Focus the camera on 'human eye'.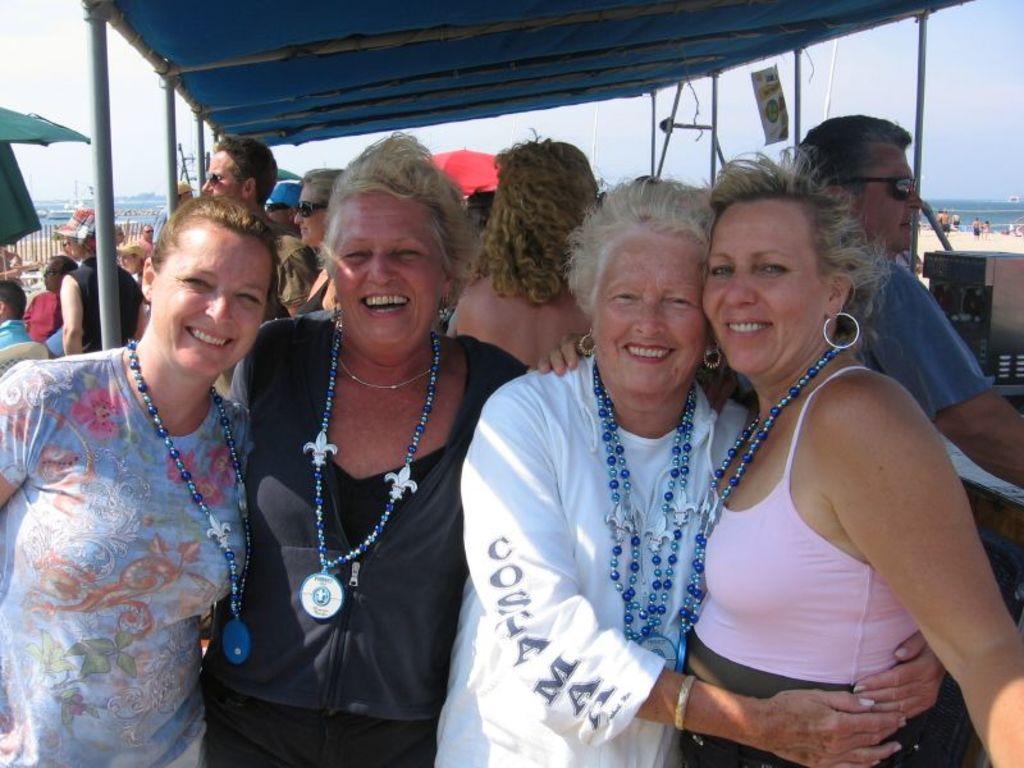
Focus region: bbox=[178, 275, 212, 289].
